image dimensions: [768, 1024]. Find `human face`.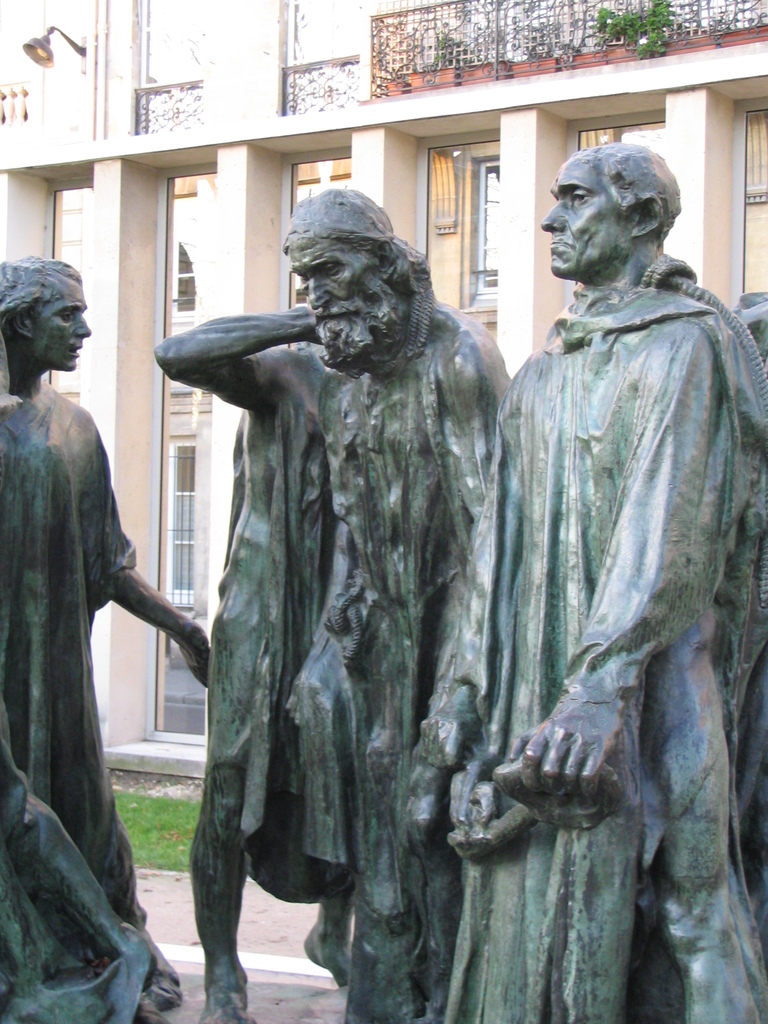
(left=28, top=281, right=88, bottom=369).
